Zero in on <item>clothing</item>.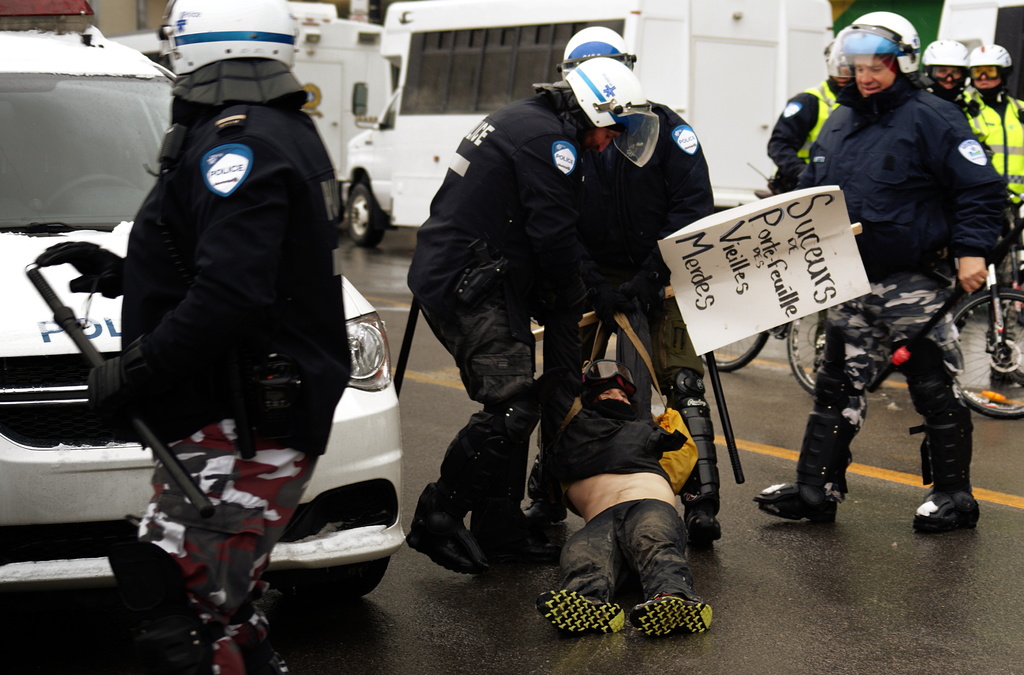
Zeroed in: (758, 79, 868, 213).
